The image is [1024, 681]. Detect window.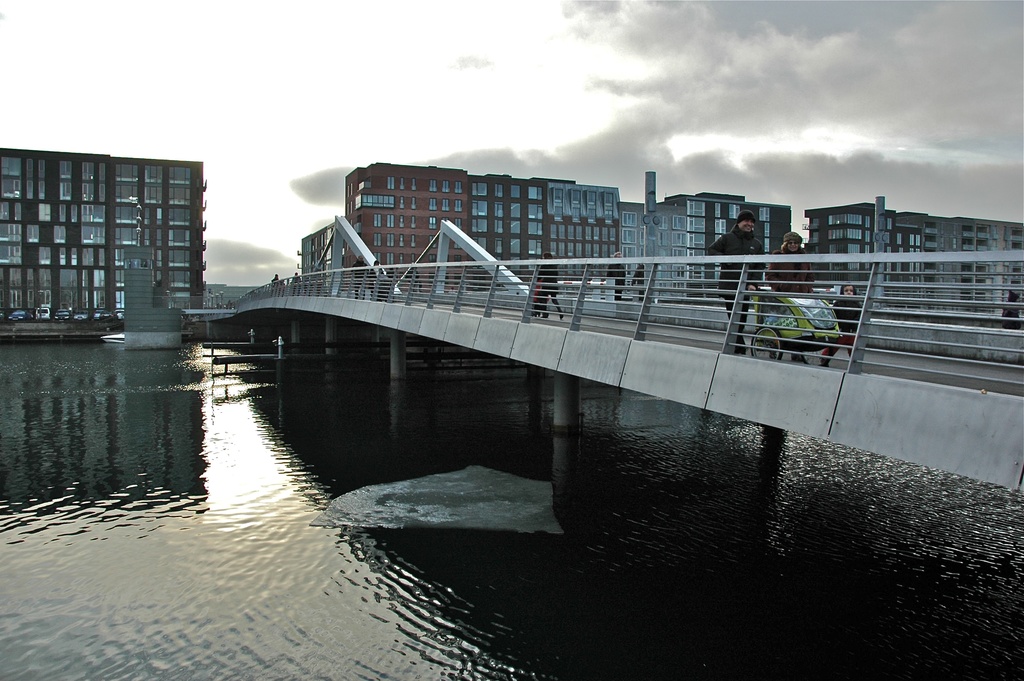
Detection: [917, 249, 921, 270].
